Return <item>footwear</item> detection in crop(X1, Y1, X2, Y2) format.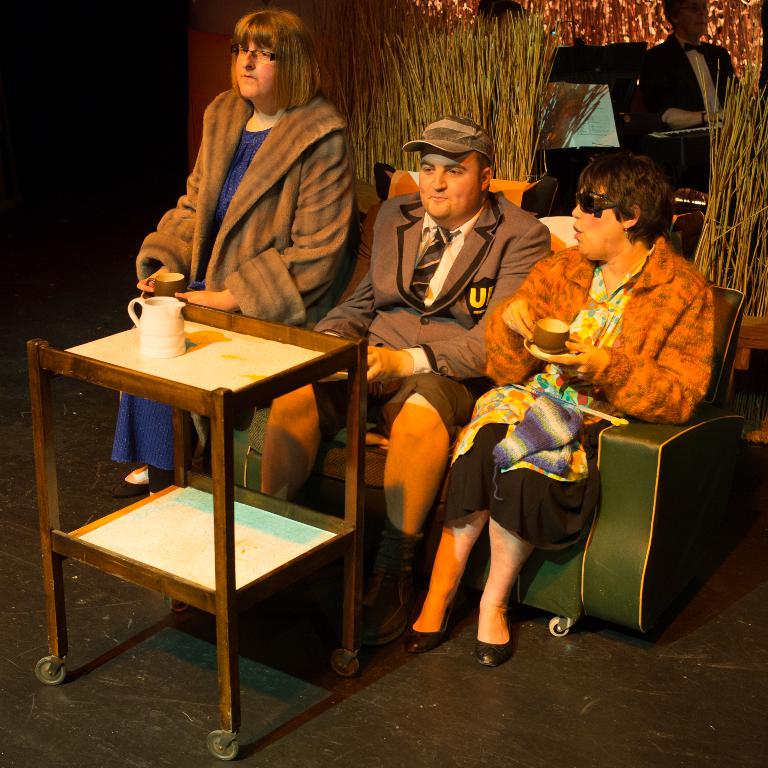
crop(403, 612, 456, 654).
